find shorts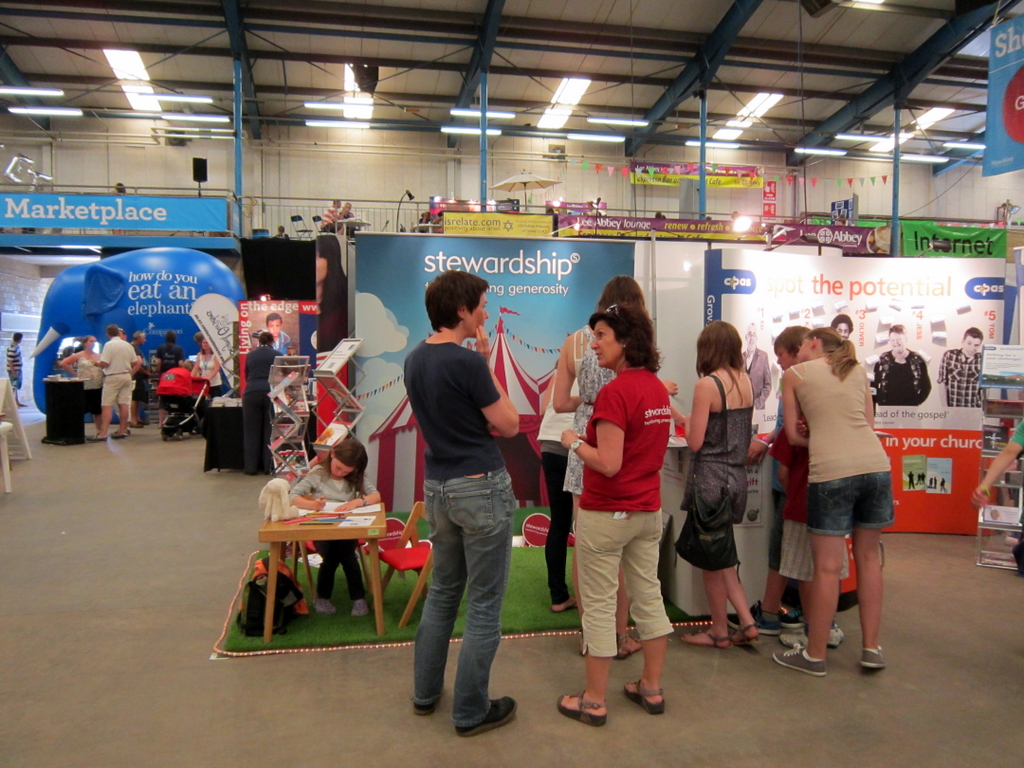
bbox=(99, 371, 133, 408)
